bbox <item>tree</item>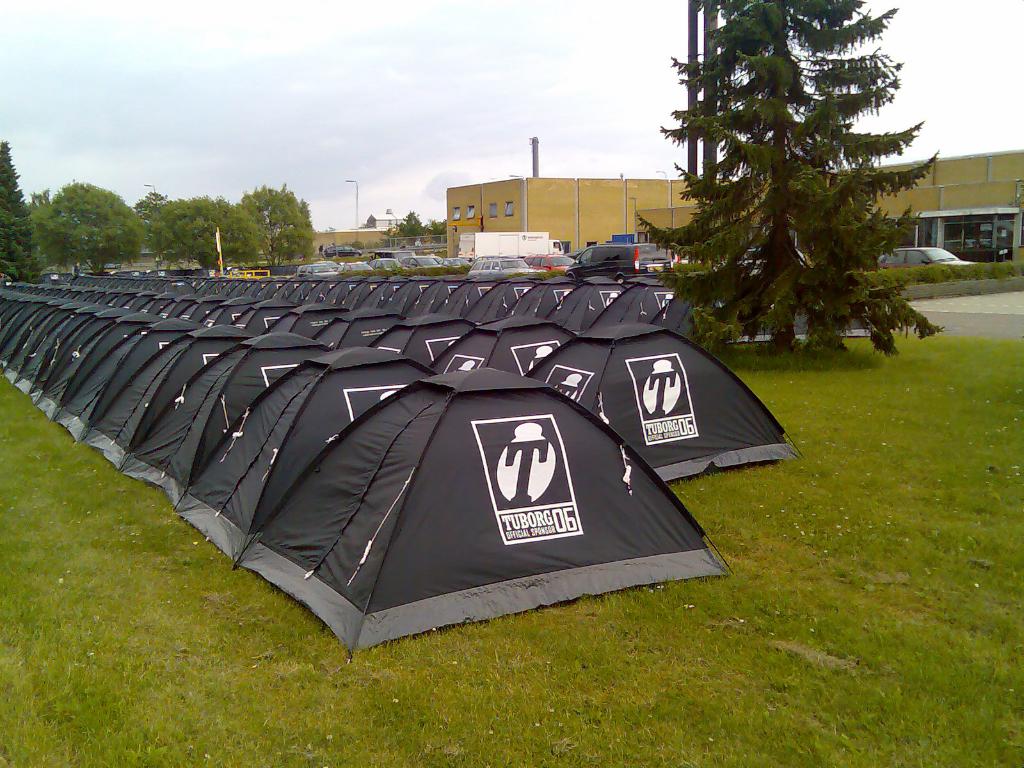
x1=152, y1=191, x2=218, y2=224
